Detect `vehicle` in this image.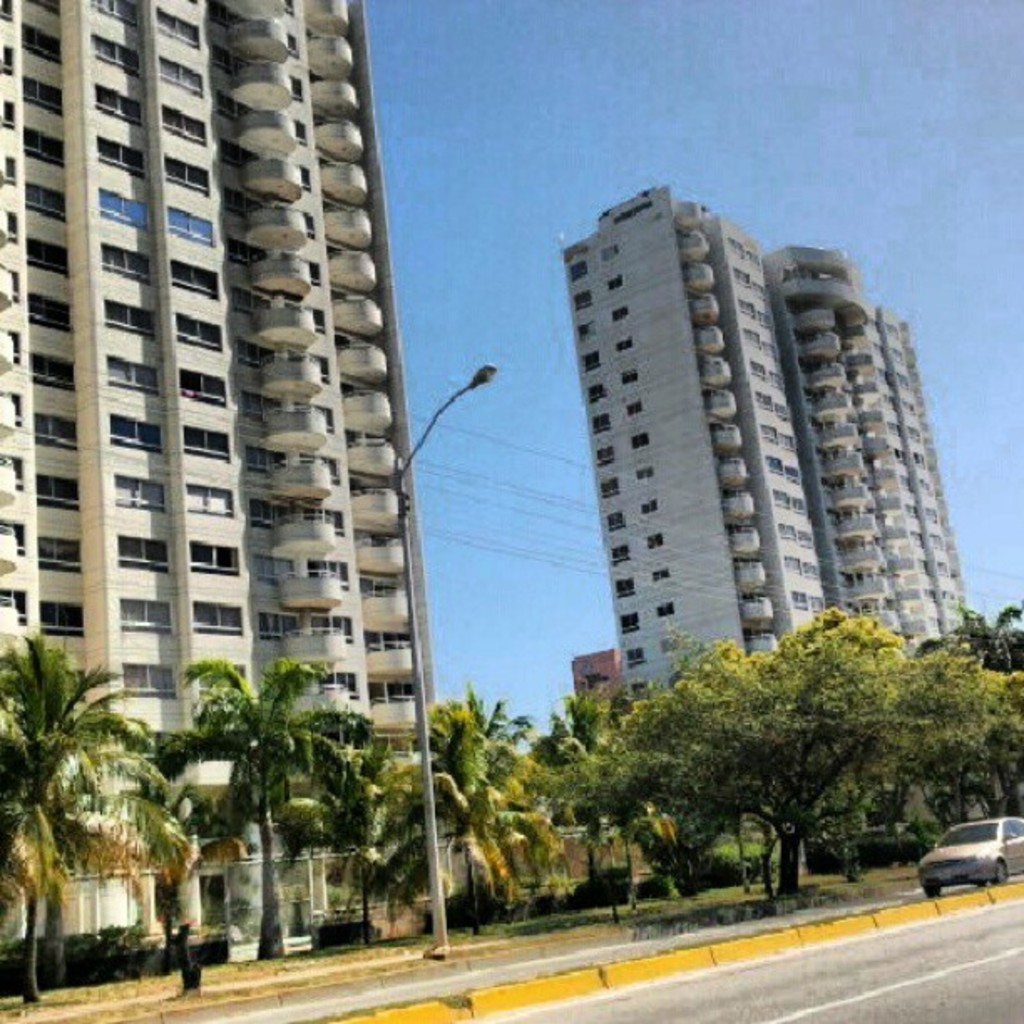
Detection: bbox(914, 813, 1022, 900).
